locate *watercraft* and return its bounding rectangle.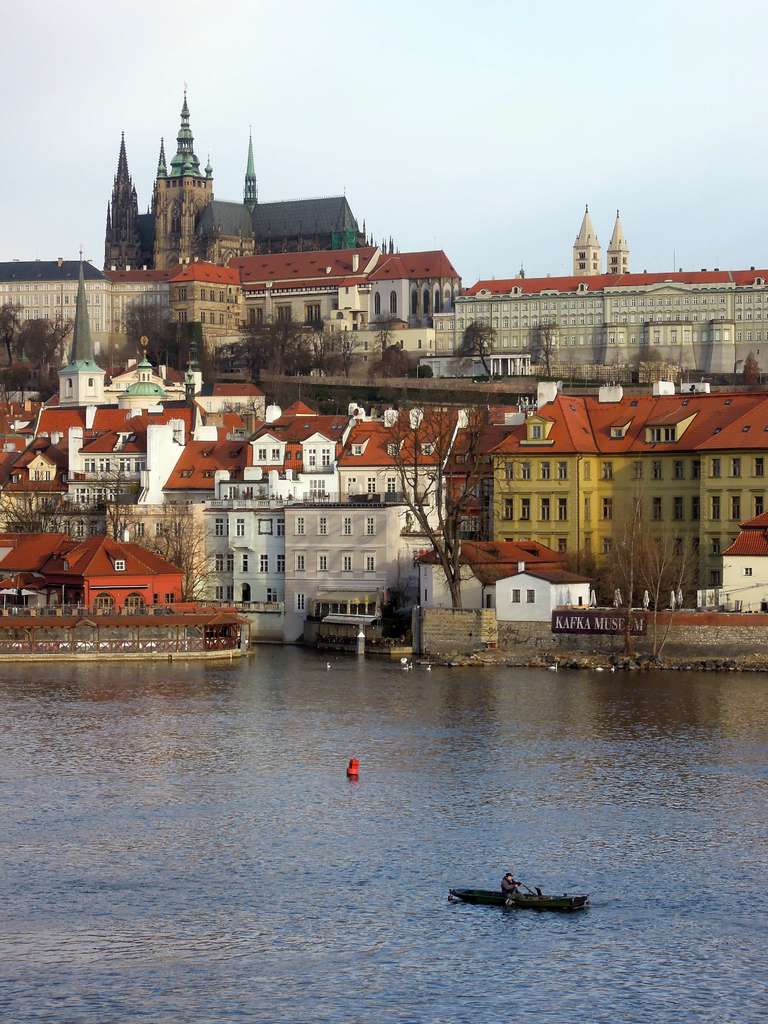
(450, 888, 588, 906).
